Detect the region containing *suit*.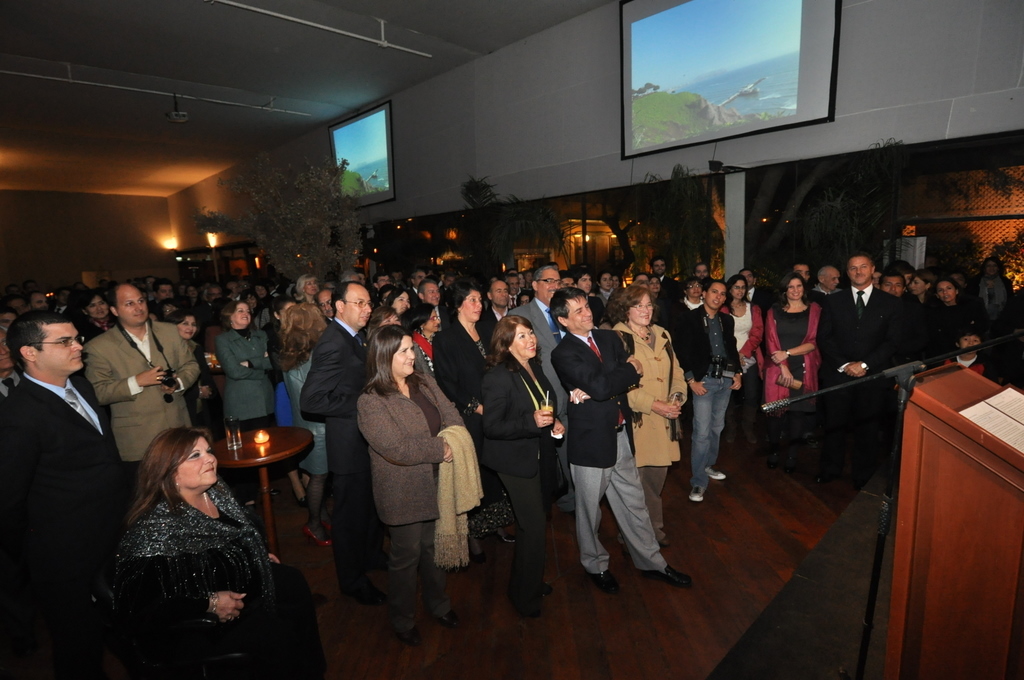
[212, 326, 279, 494].
